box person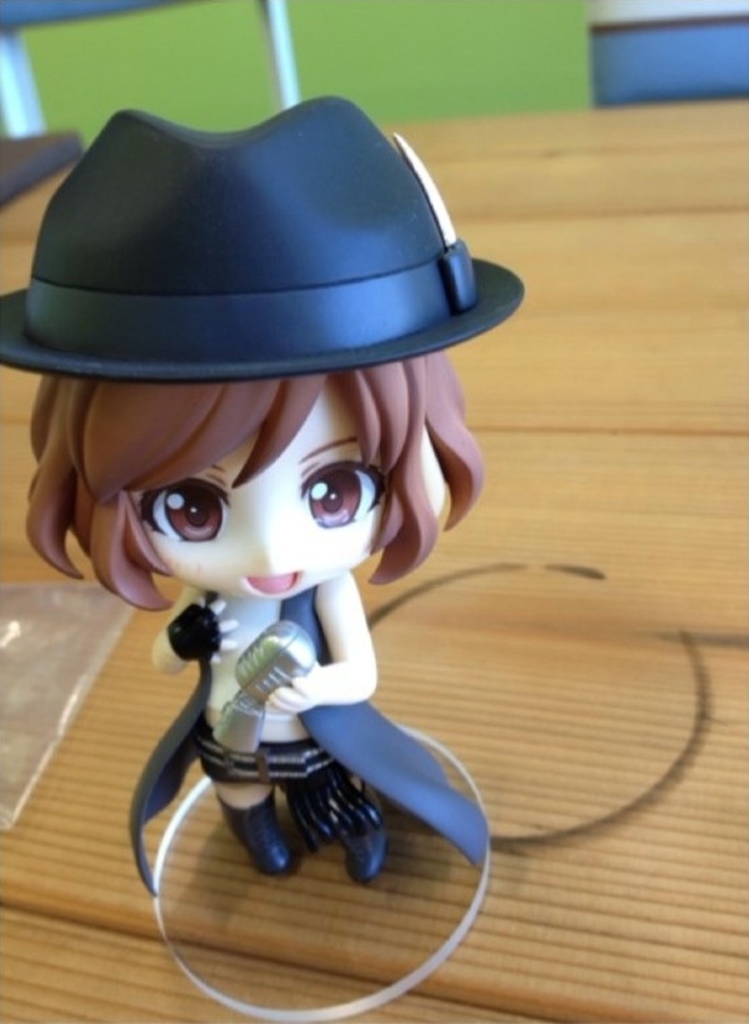
region(10, 76, 536, 993)
